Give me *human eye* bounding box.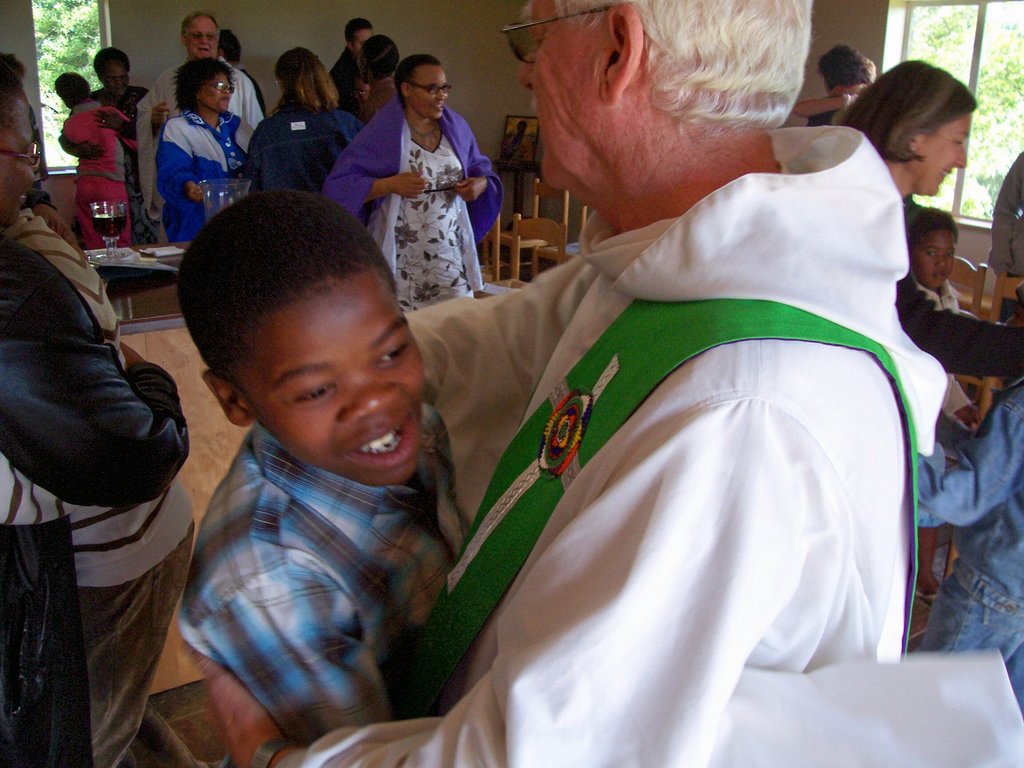
292:379:335:410.
